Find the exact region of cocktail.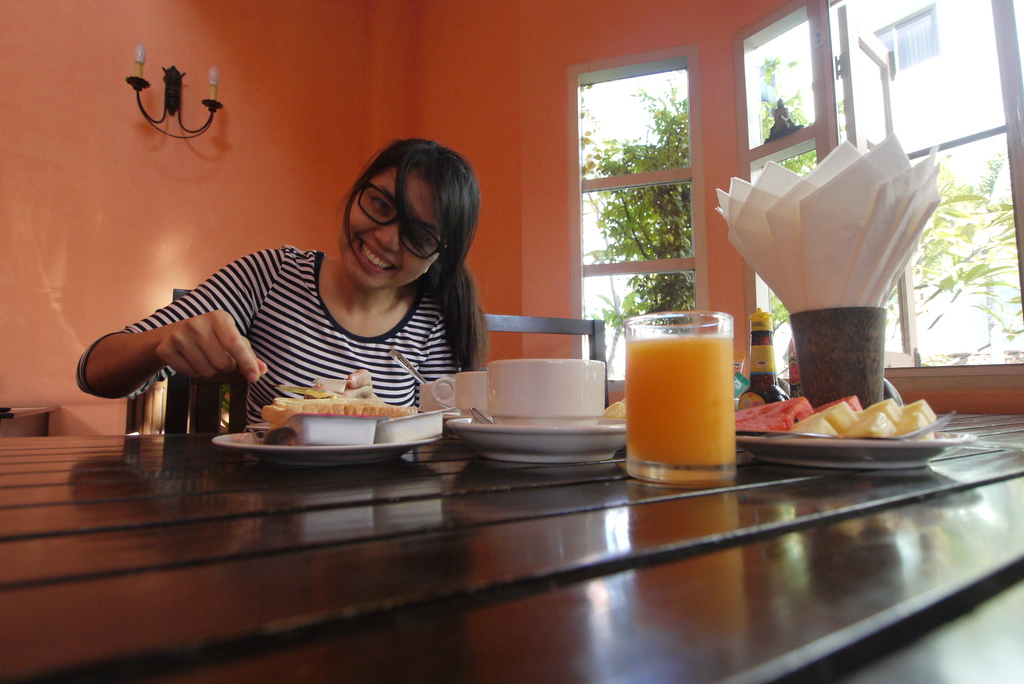
Exact region: left=614, top=307, right=734, bottom=479.
